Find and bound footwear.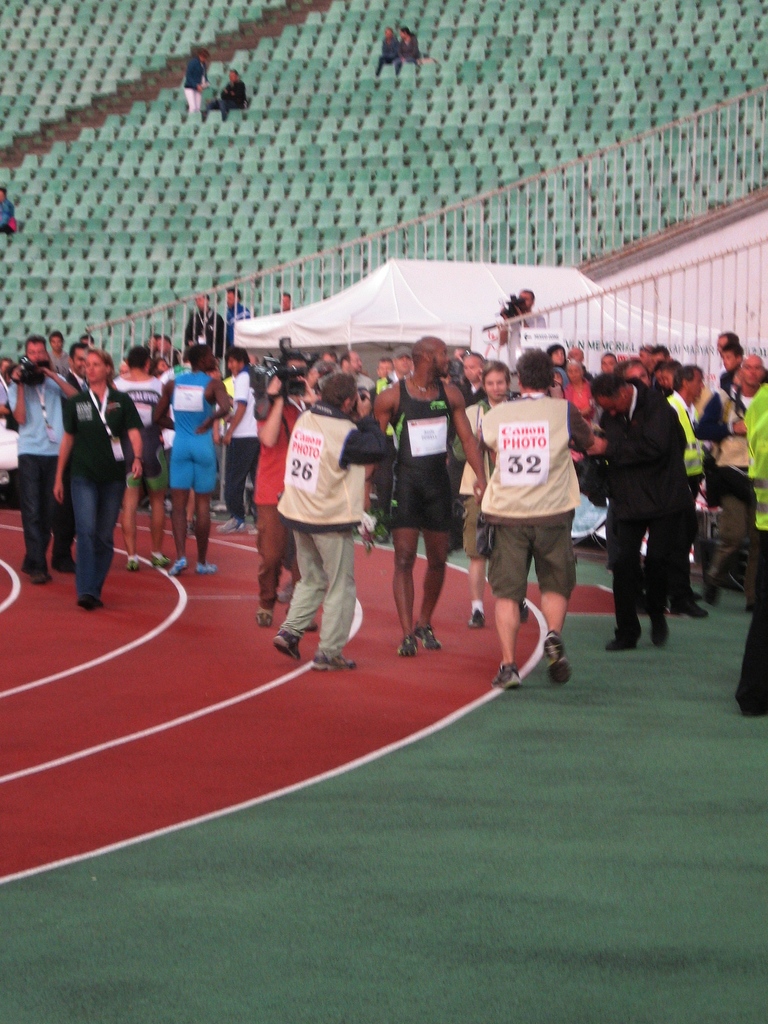
Bound: {"left": 125, "top": 558, "right": 139, "bottom": 571}.
